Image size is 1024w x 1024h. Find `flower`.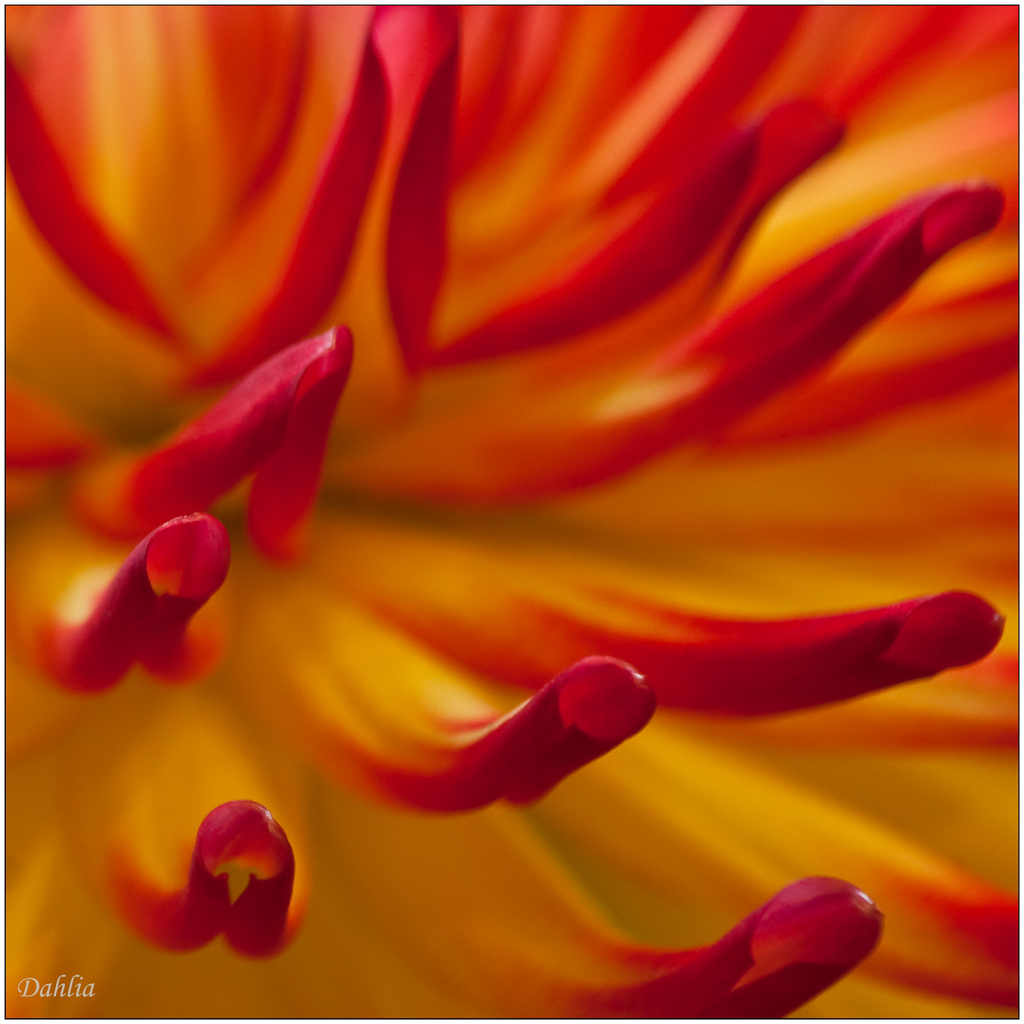
bbox=[22, 8, 1001, 979].
